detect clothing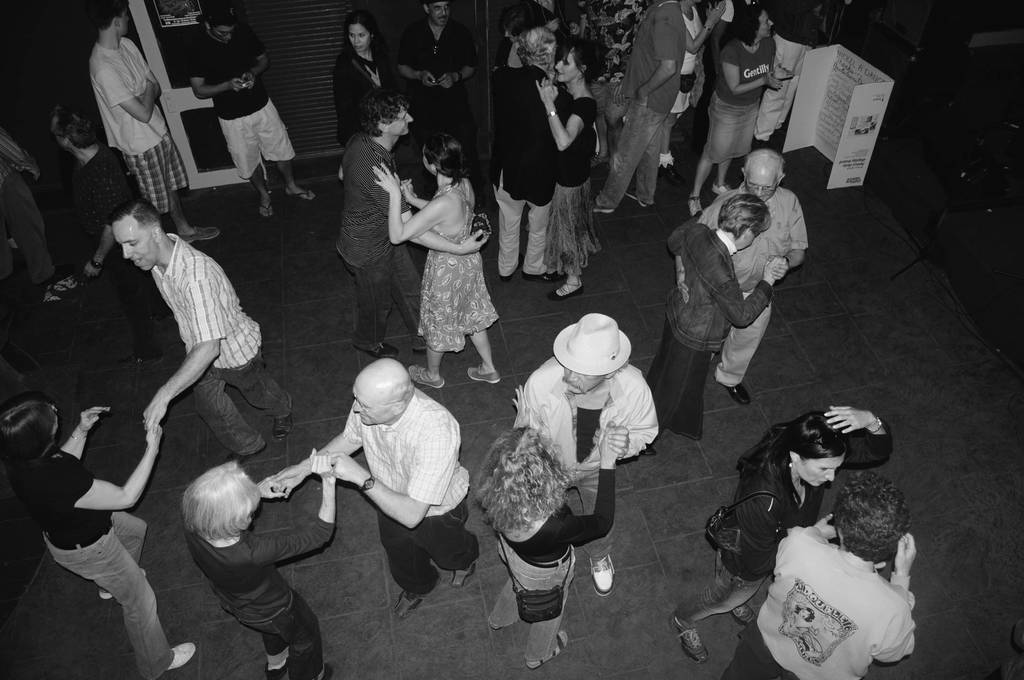
locate(399, 16, 479, 190)
